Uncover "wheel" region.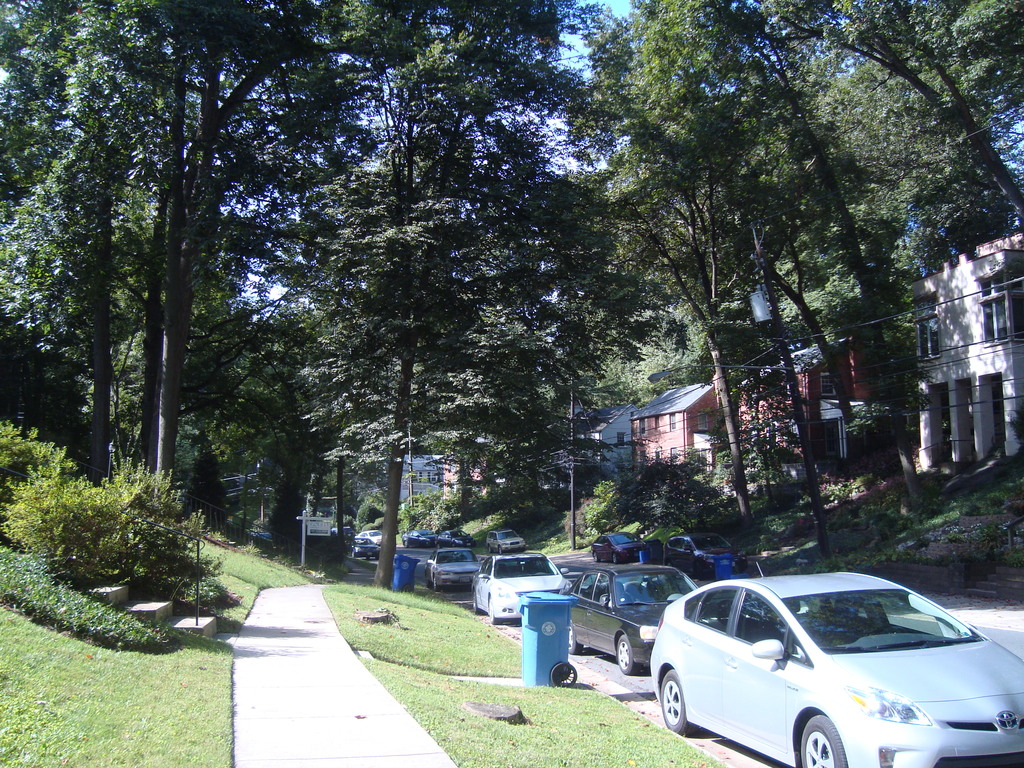
Uncovered: region(449, 540, 457, 548).
